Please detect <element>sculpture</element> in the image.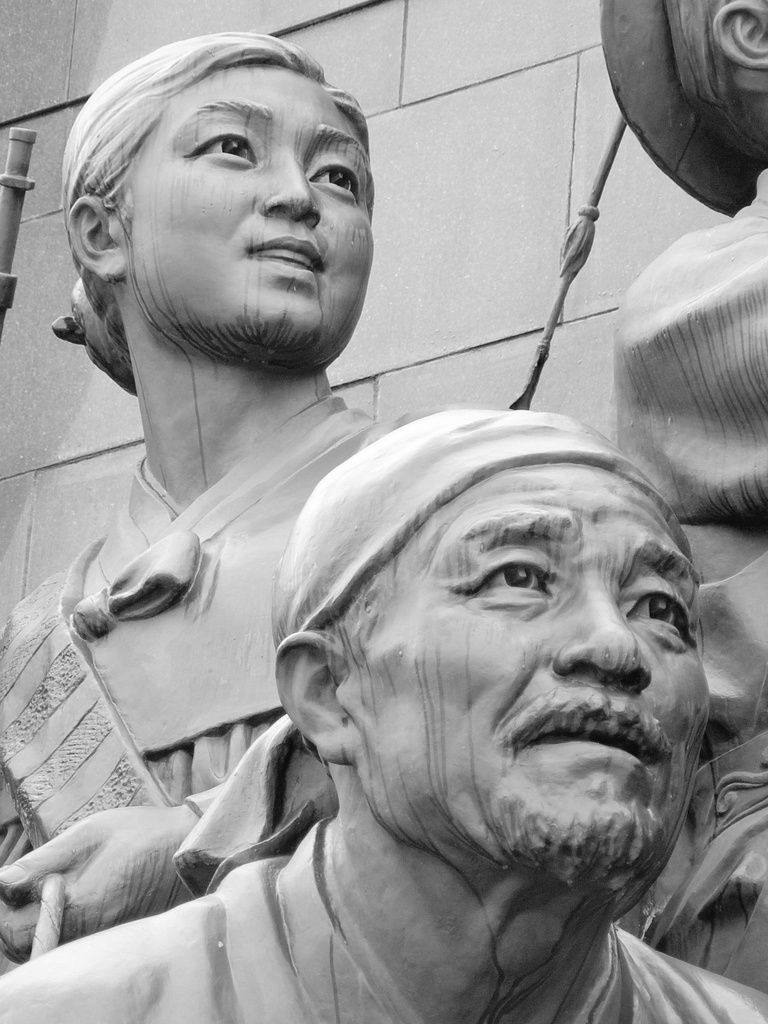
locate(0, 34, 408, 970).
